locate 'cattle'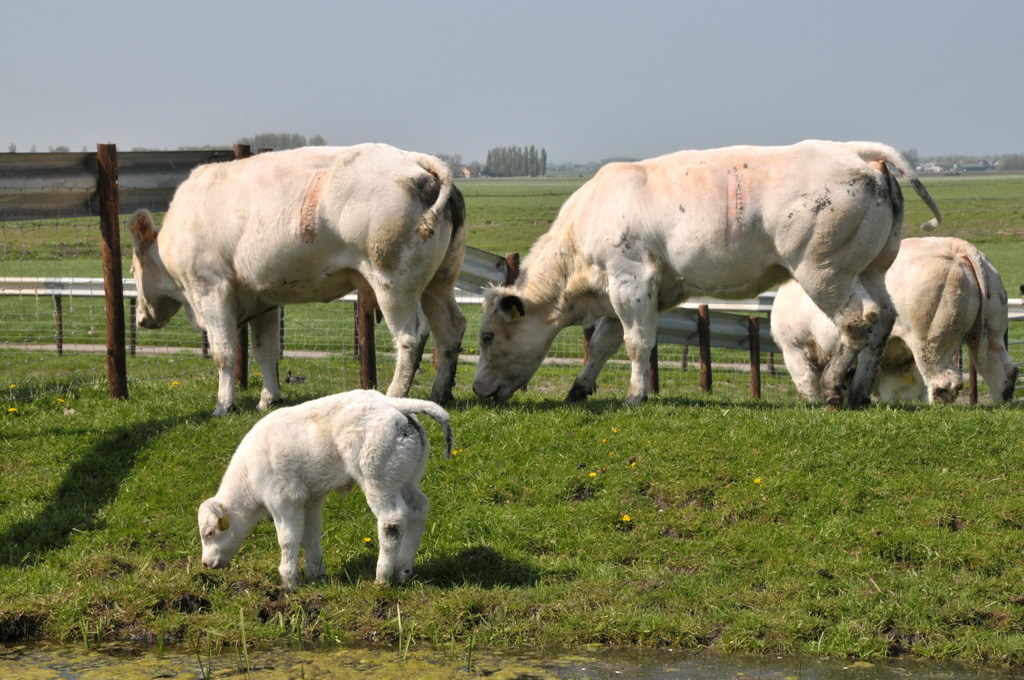
region(132, 145, 469, 419)
